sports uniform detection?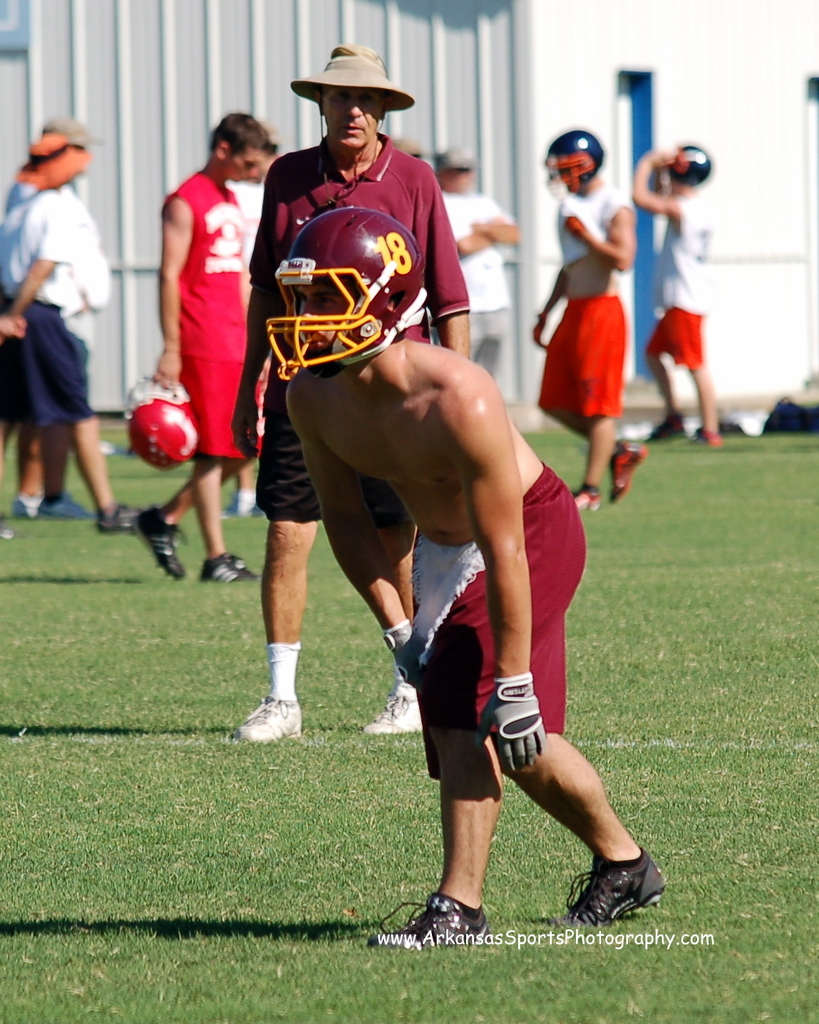
Rect(148, 171, 259, 459)
